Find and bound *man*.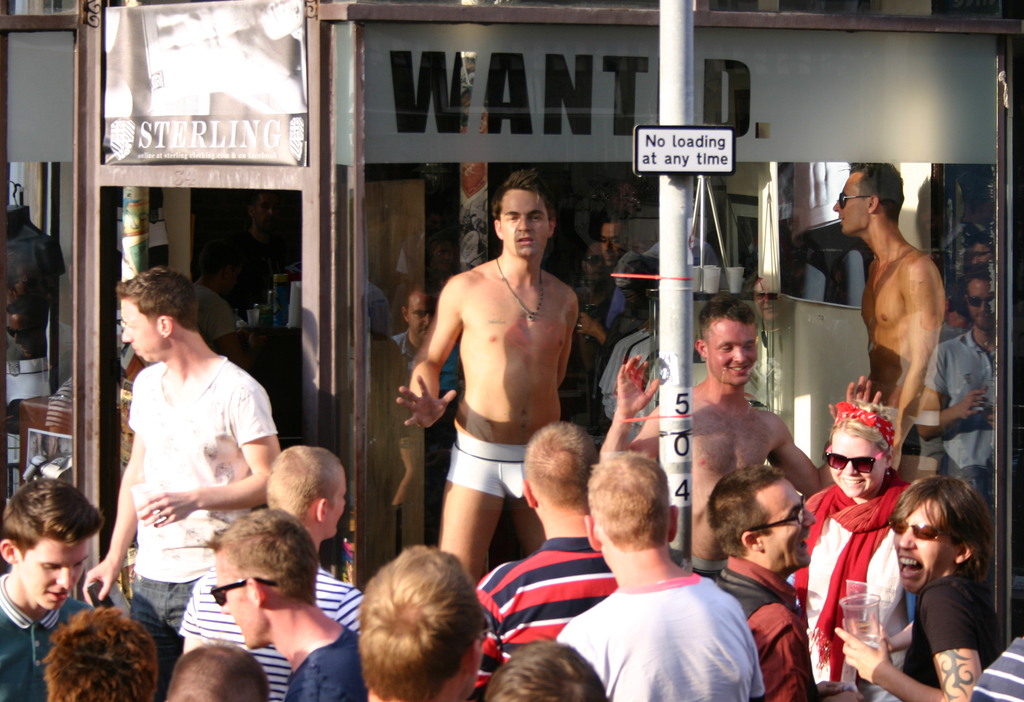
Bound: {"left": 391, "top": 161, "right": 582, "bottom": 598}.
